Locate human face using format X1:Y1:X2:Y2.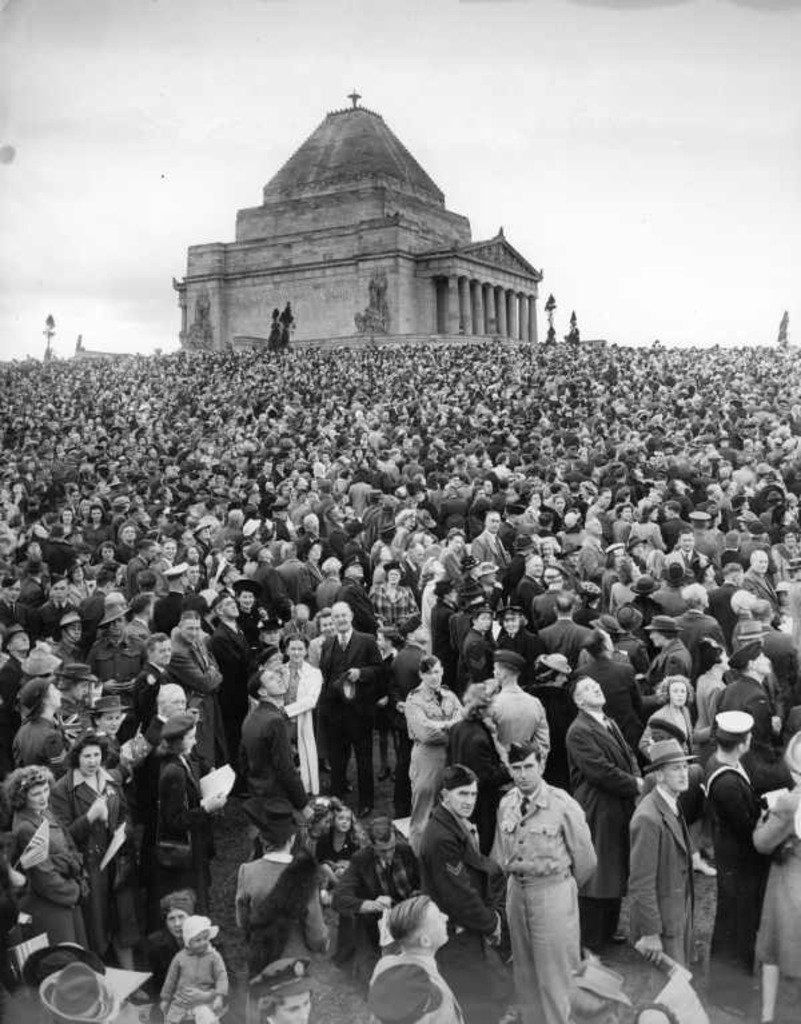
266:995:314:1023.
